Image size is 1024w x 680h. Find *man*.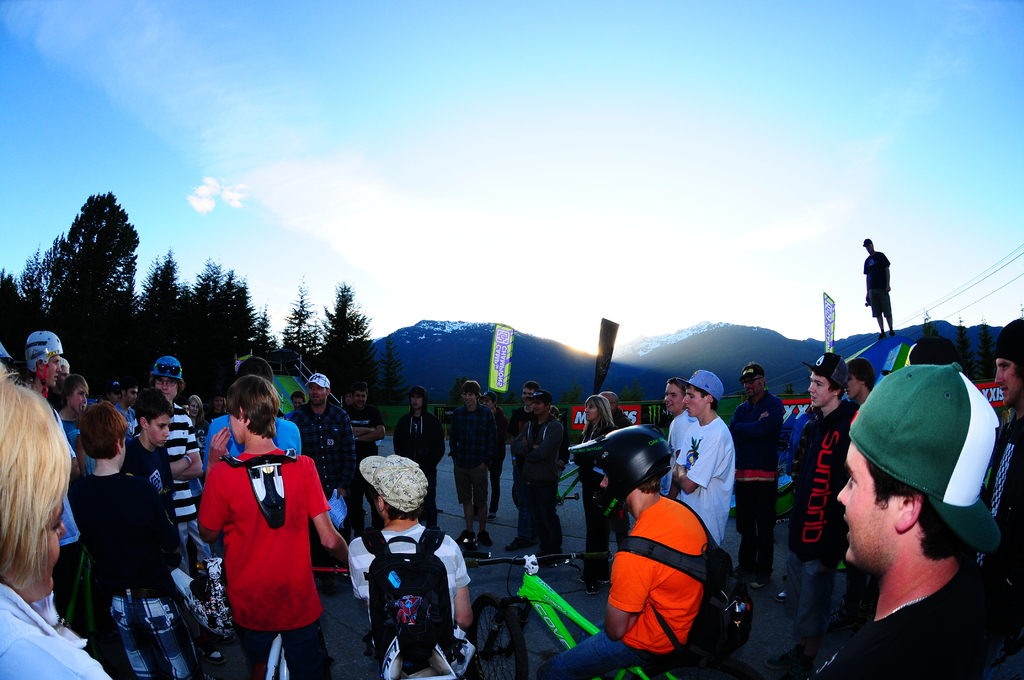
bbox(660, 381, 693, 453).
